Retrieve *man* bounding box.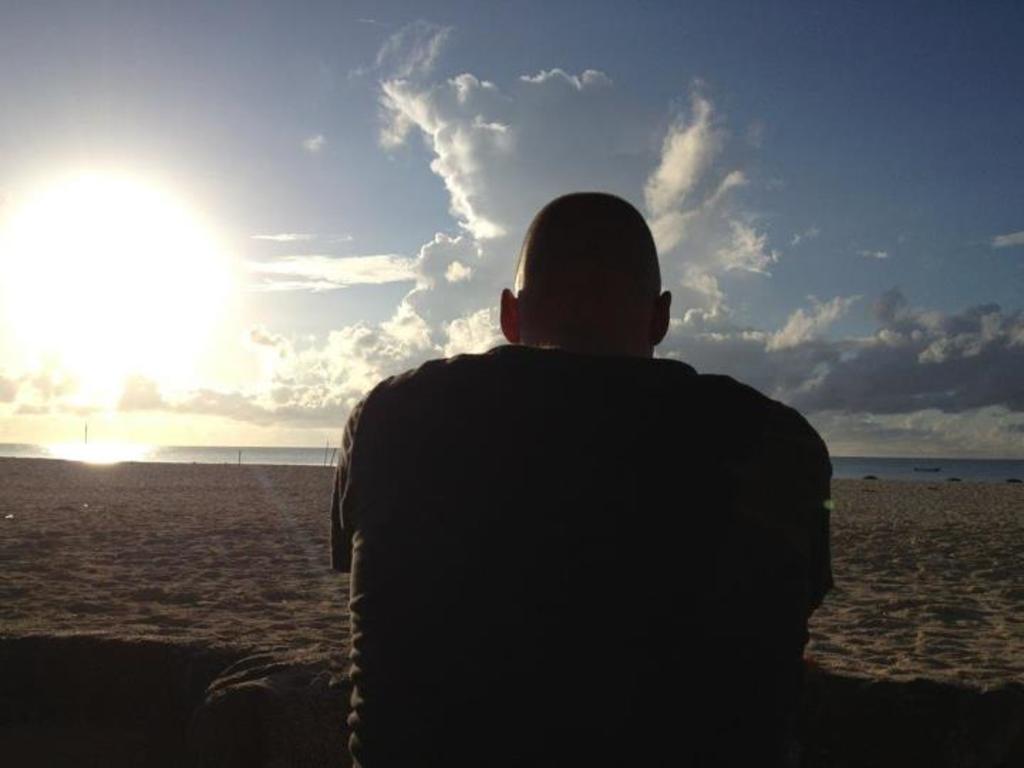
Bounding box: {"left": 311, "top": 179, "right": 839, "bottom": 755}.
